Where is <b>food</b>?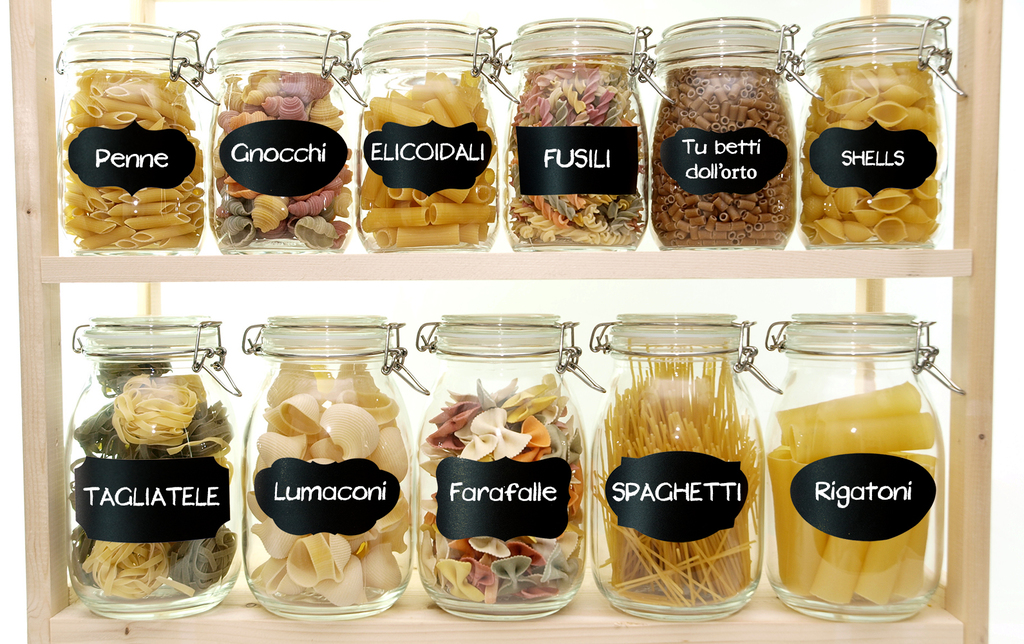
<region>223, 63, 347, 269</region>.
